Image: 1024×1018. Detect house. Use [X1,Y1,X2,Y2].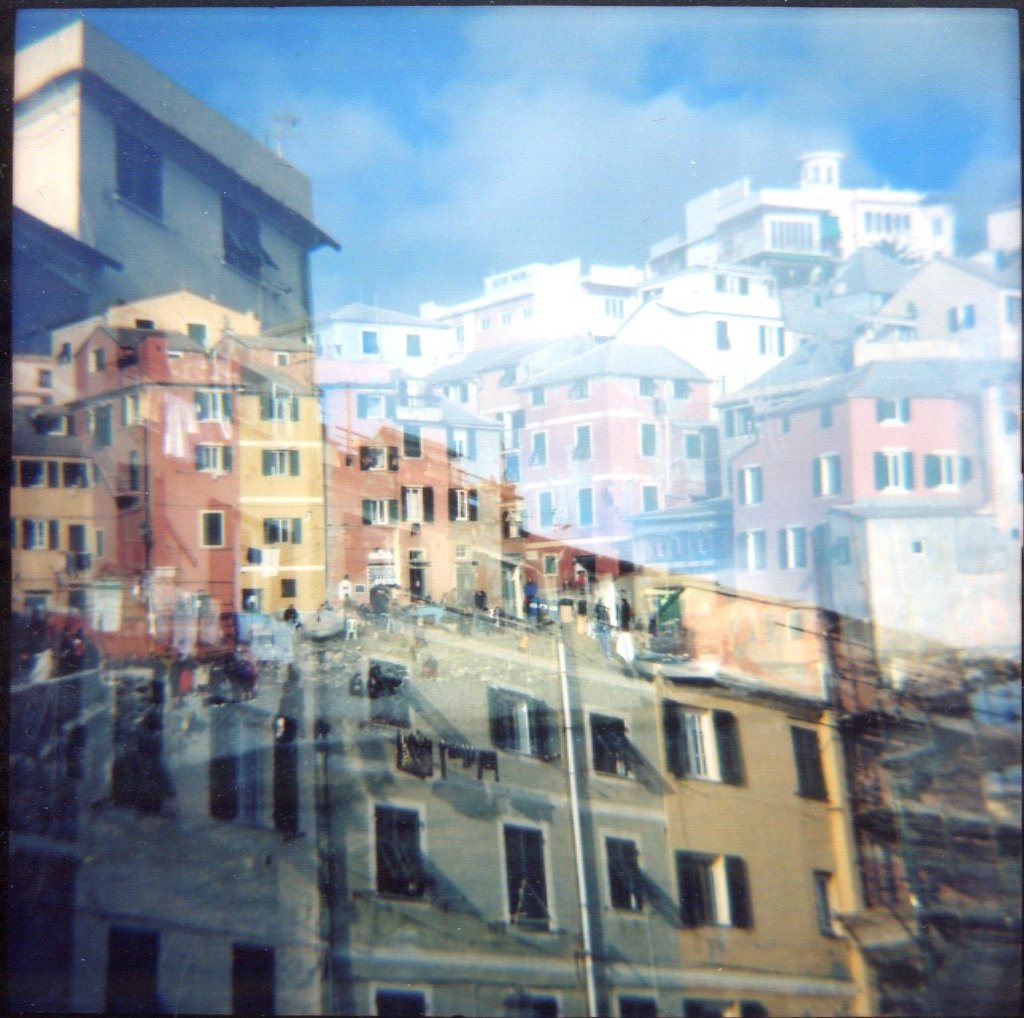
[507,349,711,562].
